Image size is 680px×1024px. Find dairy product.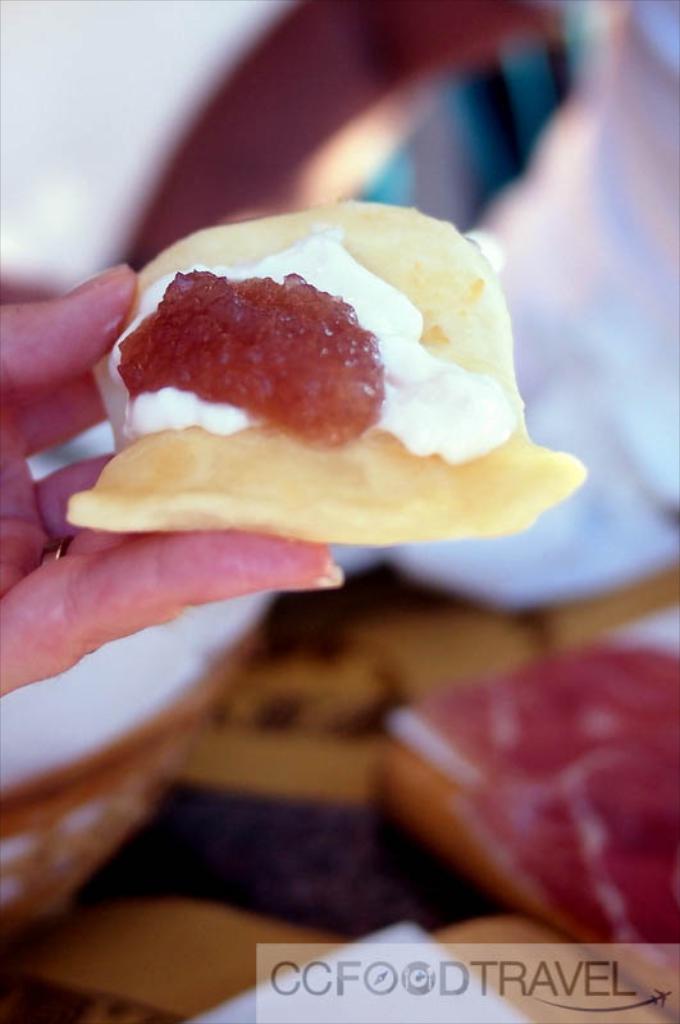
region(379, 645, 679, 1005).
